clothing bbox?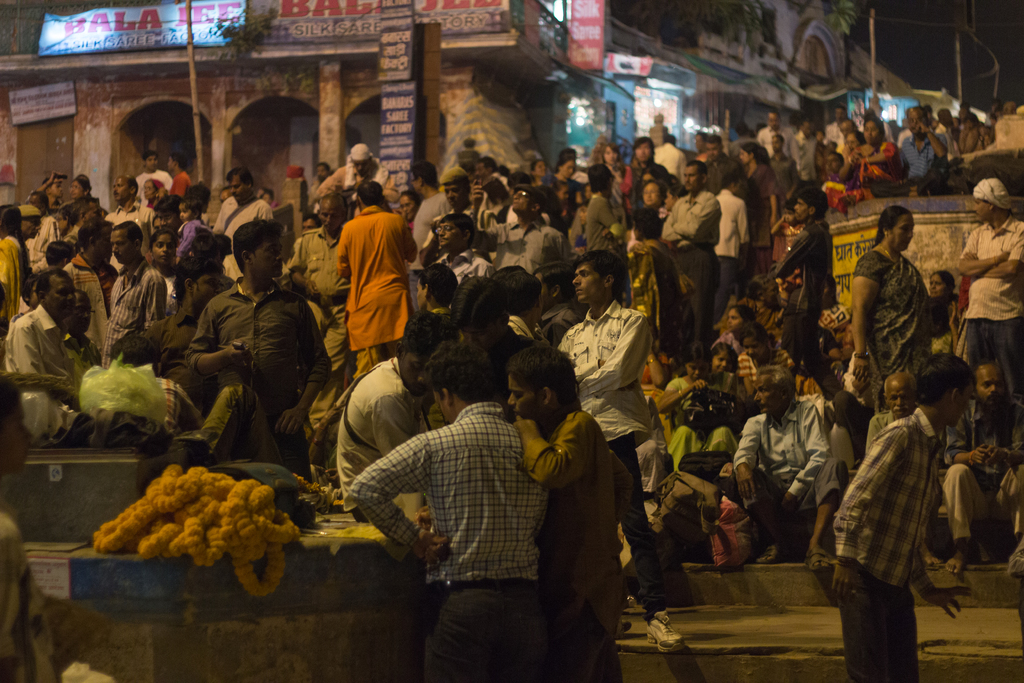
(left=214, top=196, right=270, bottom=247)
